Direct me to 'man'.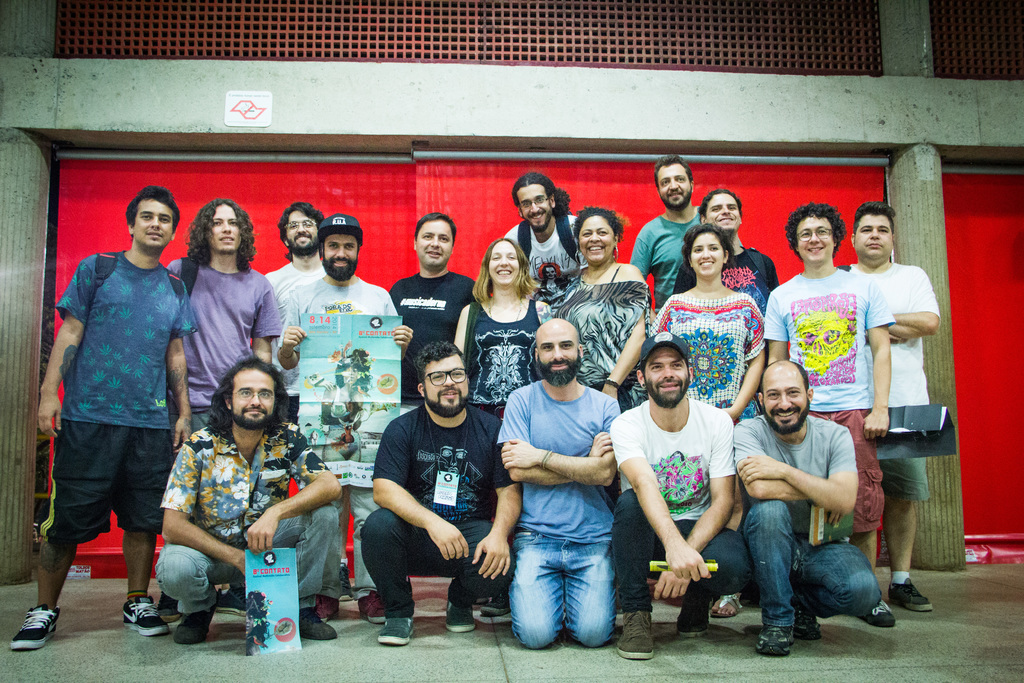
Direction: (left=275, top=214, right=417, bottom=624).
